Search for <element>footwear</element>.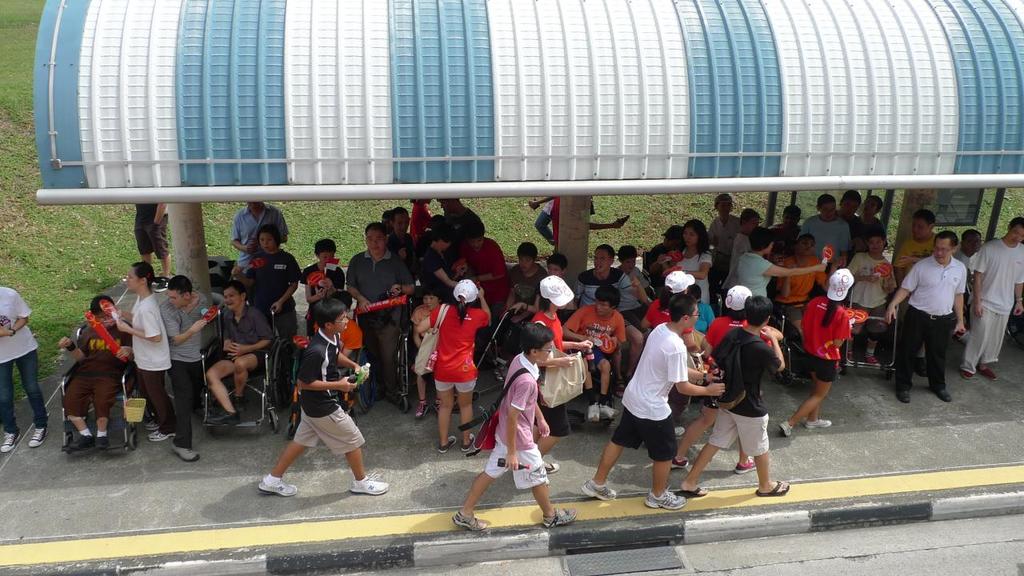
Found at (x1=0, y1=424, x2=18, y2=452).
